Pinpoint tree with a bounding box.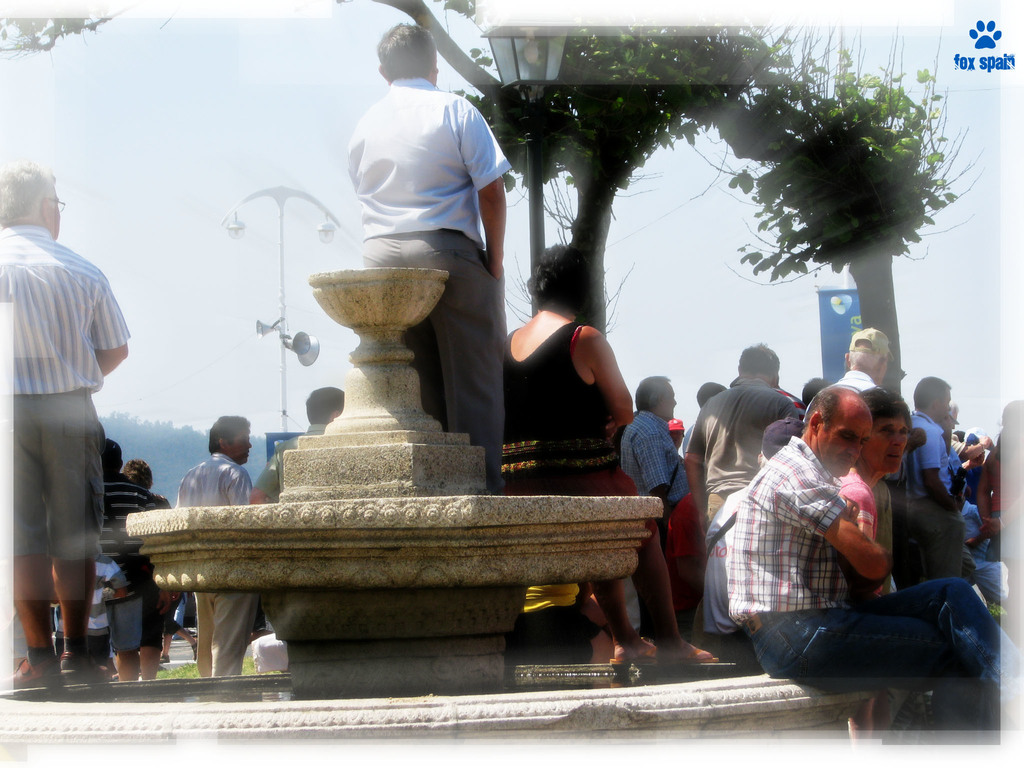
locate(451, 29, 790, 337).
